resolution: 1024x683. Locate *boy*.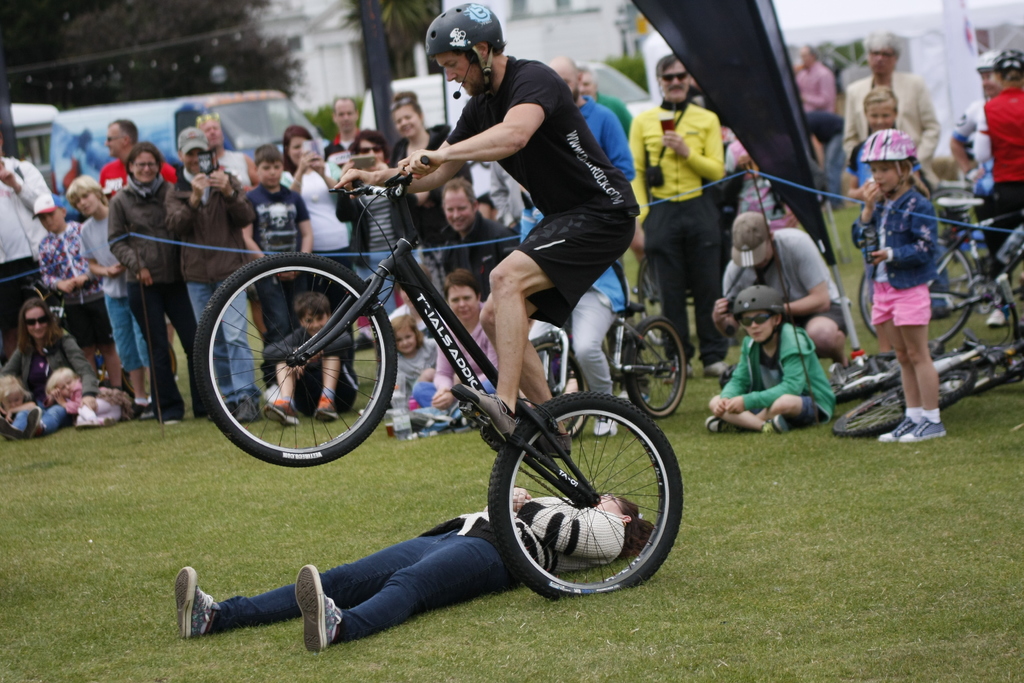
pyautogui.locateOnScreen(241, 145, 312, 385).
